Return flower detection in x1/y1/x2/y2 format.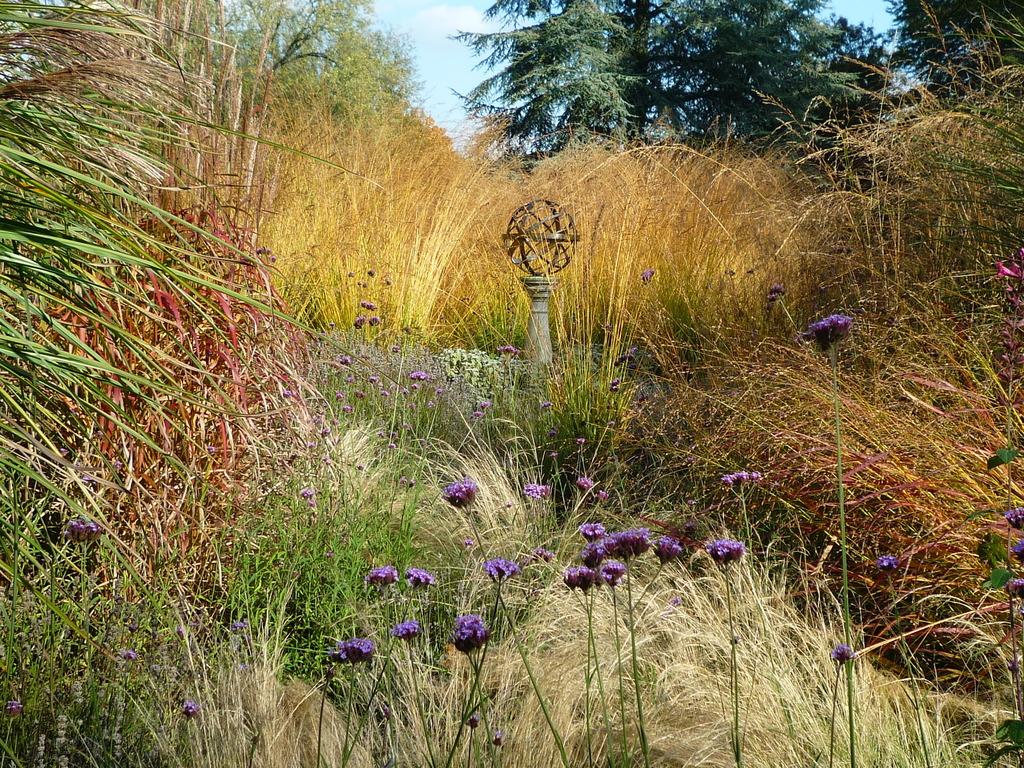
1011/509/1021/531.
